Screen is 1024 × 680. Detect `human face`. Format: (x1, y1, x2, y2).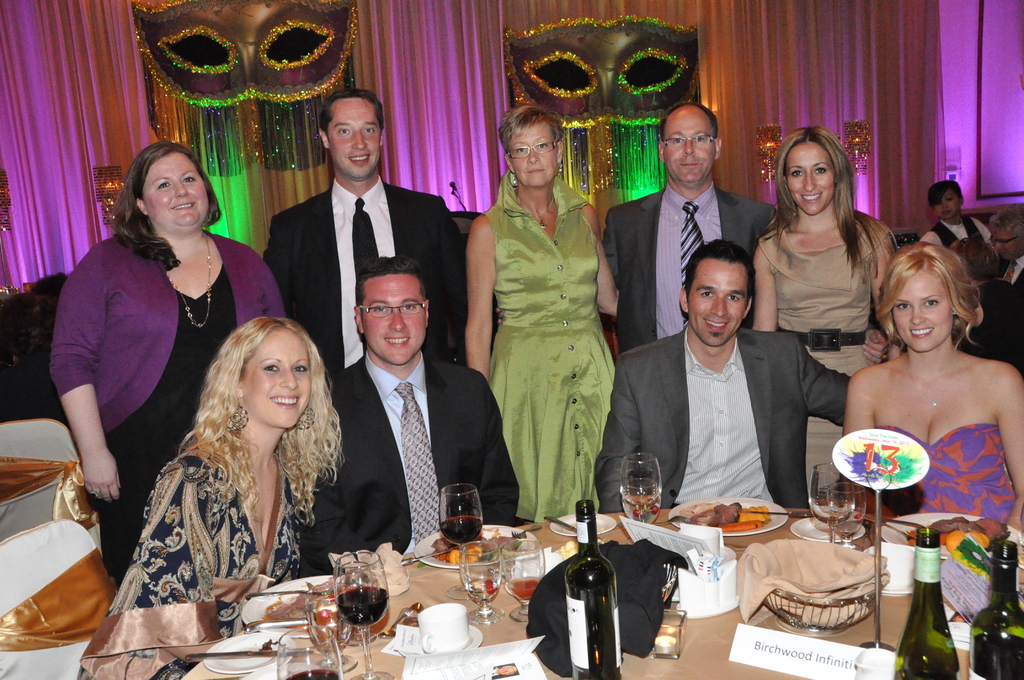
(893, 264, 953, 352).
